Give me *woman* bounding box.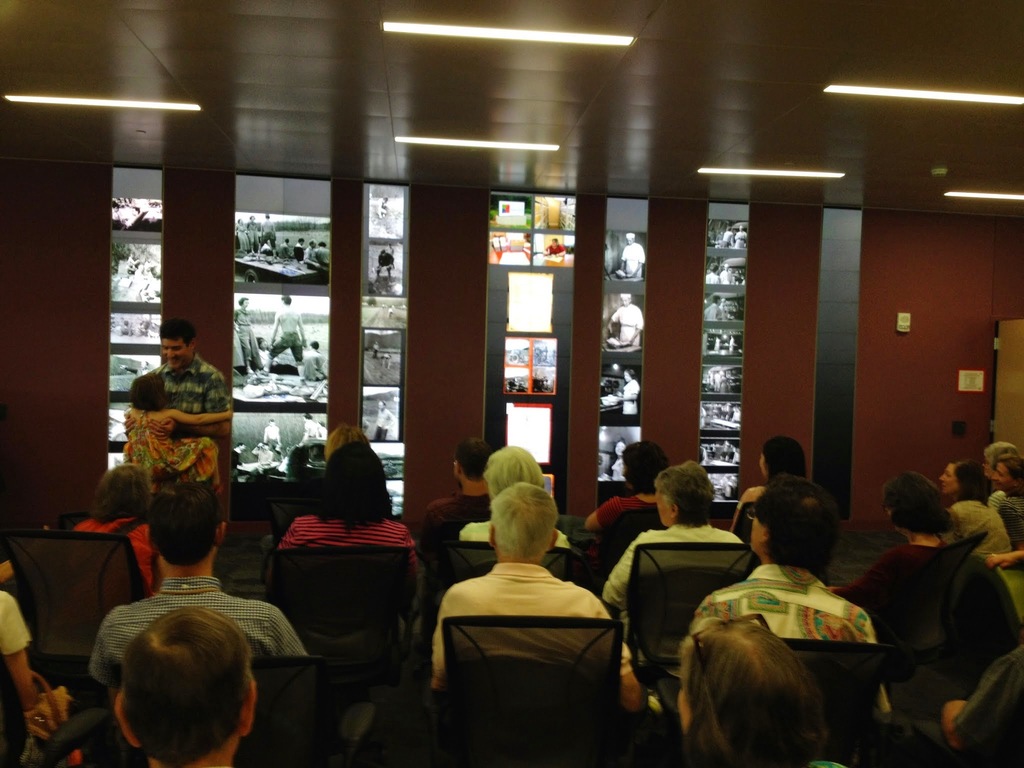
846/471/969/698.
